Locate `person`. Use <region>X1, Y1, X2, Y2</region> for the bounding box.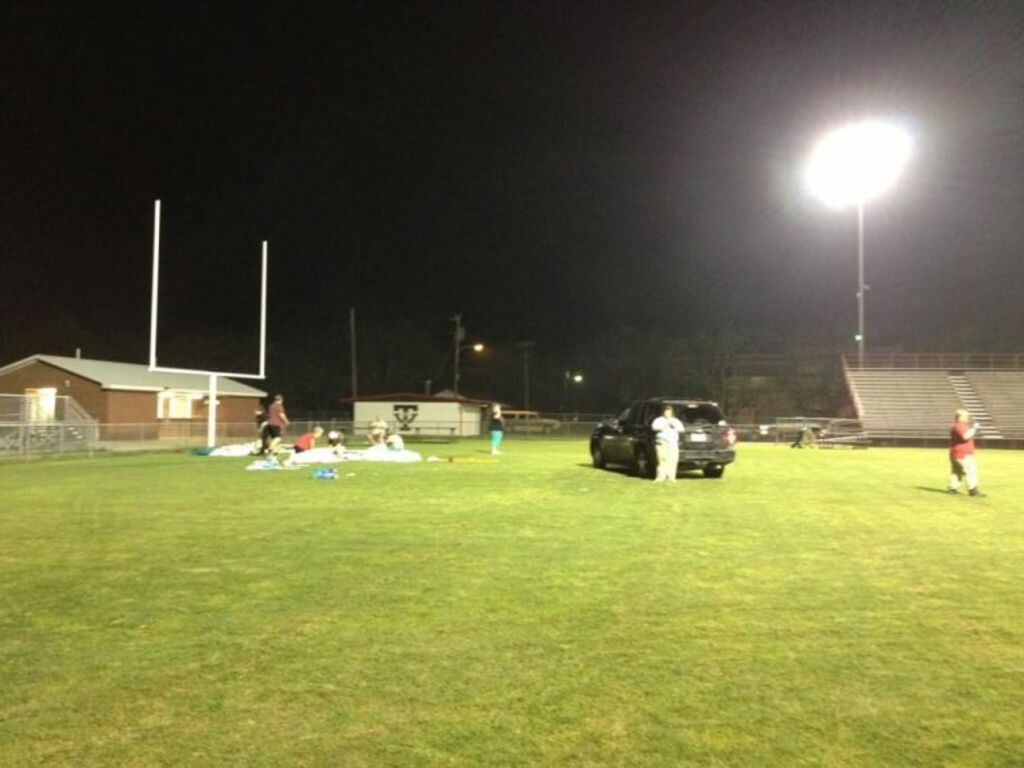
<region>296, 426, 314, 461</region>.
